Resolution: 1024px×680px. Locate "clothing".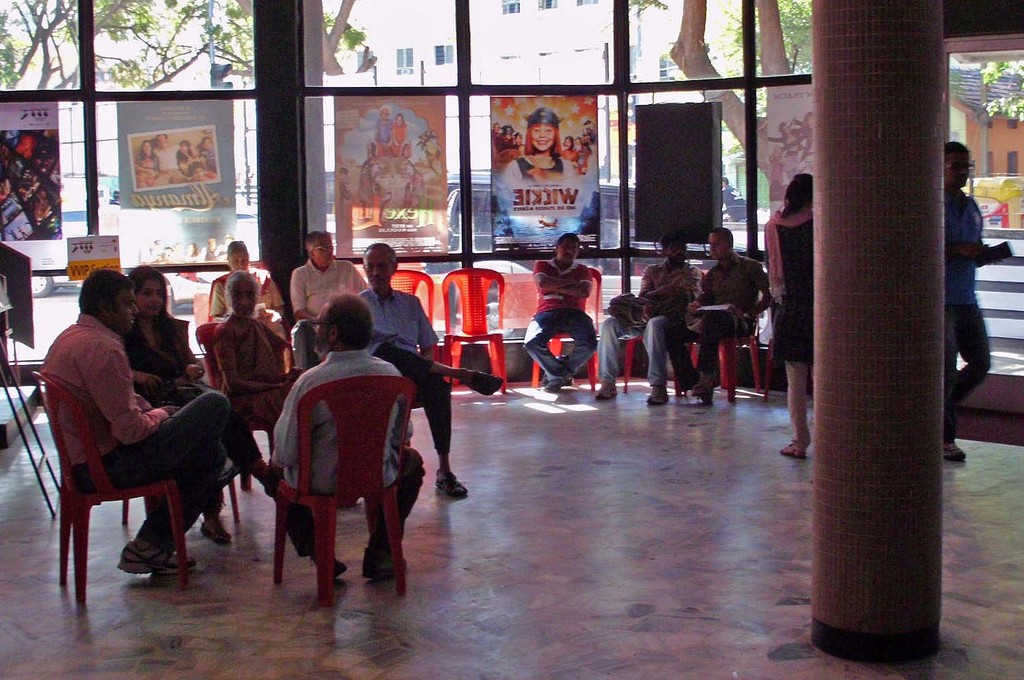
38,314,228,557.
